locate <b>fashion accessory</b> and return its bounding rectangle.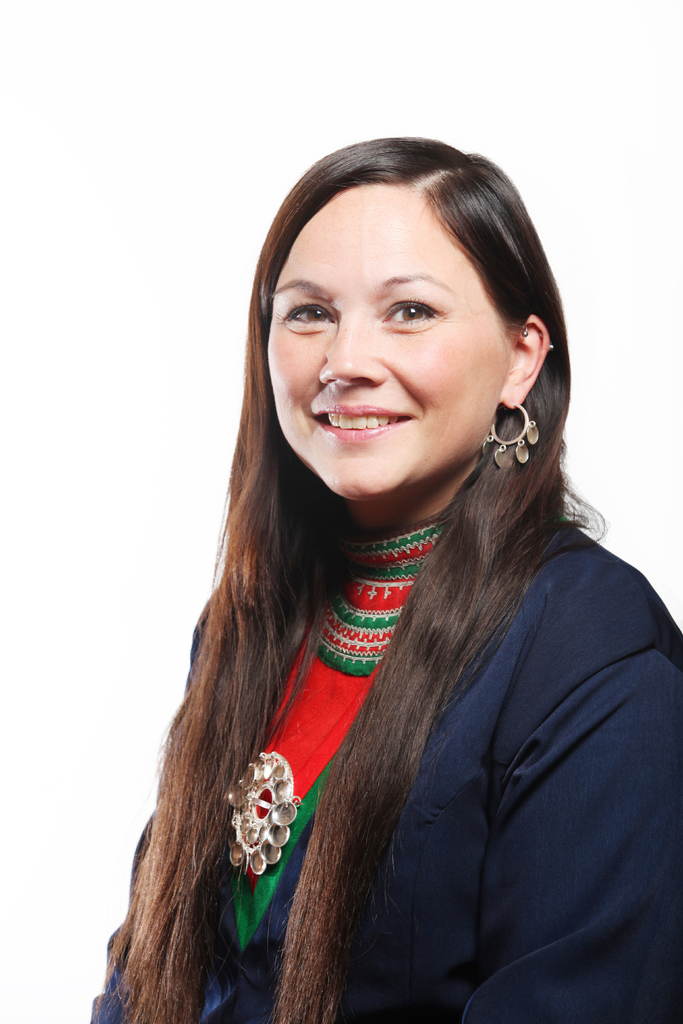
pyautogui.locateOnScreen(477, 398, 546, 470).
